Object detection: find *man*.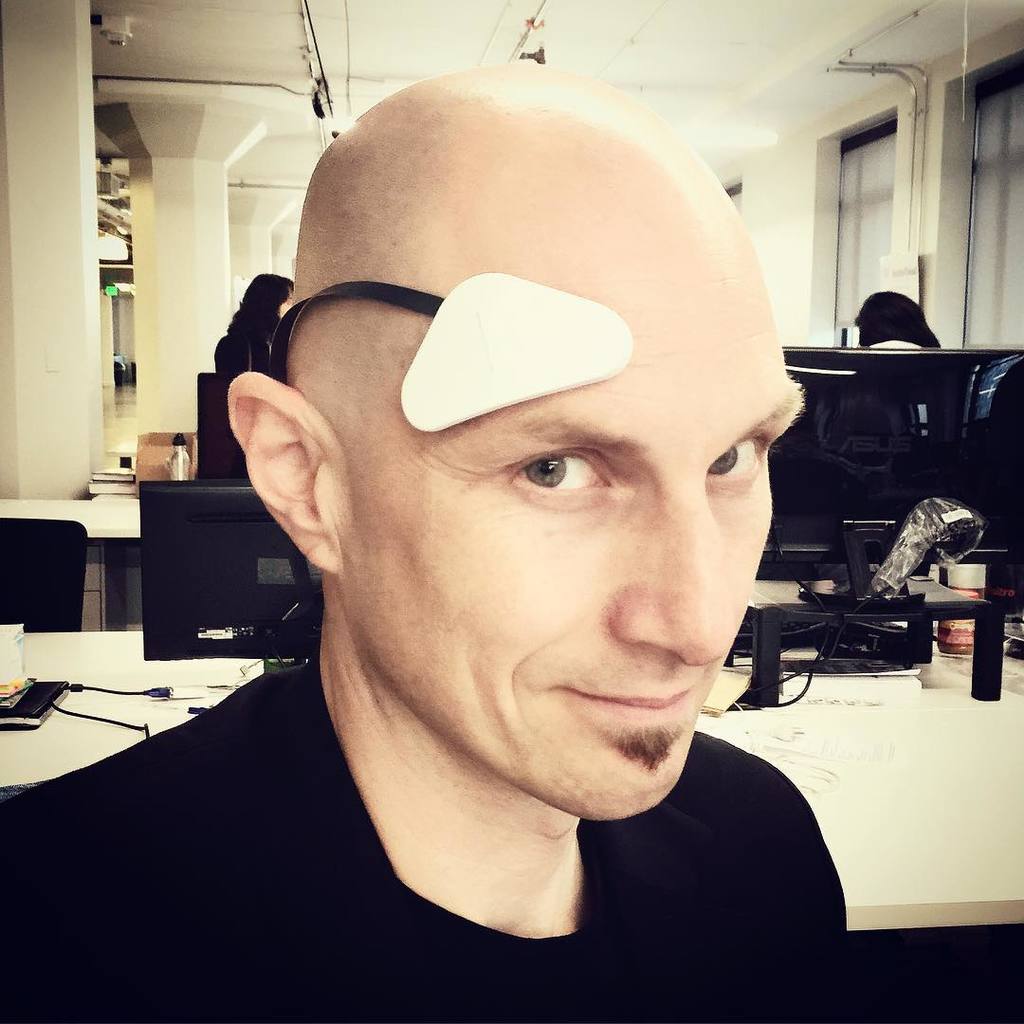
Rect(0, 62, 847, 1023).
